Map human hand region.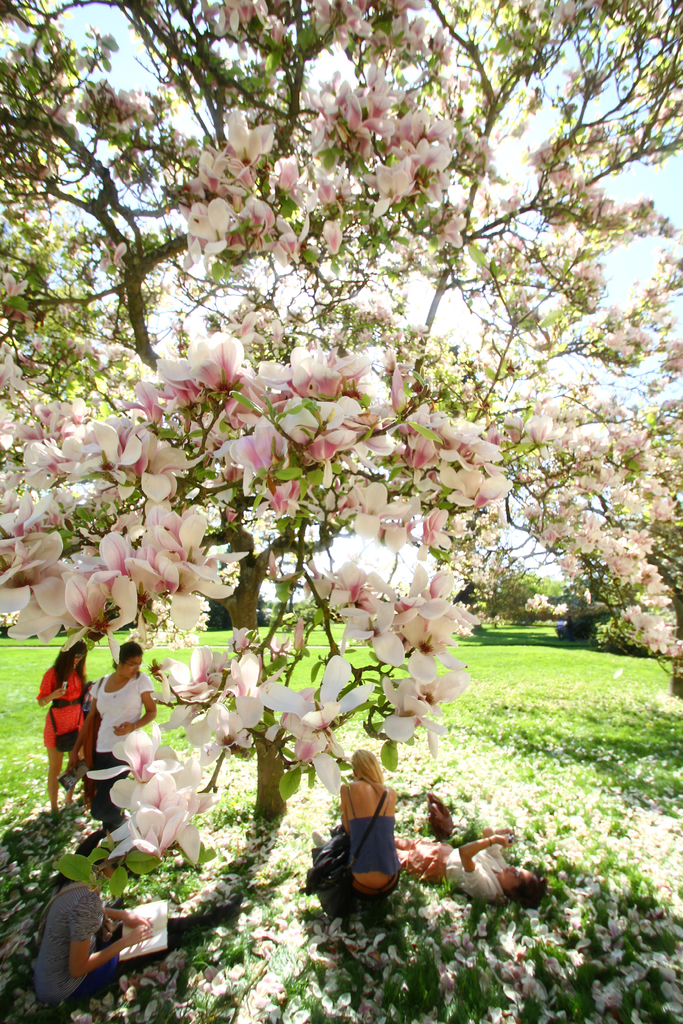
Mapped to 112,724,133,736.
